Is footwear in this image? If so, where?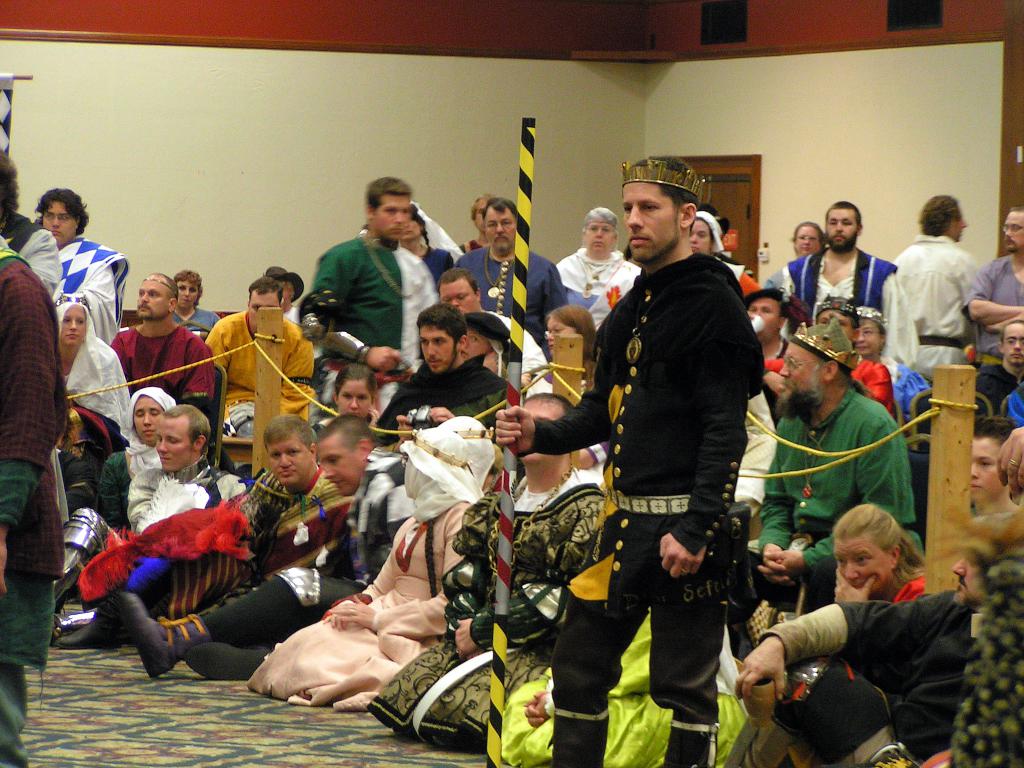
Yes, at (x1=181, y1=639, x2=279, y2=677).
